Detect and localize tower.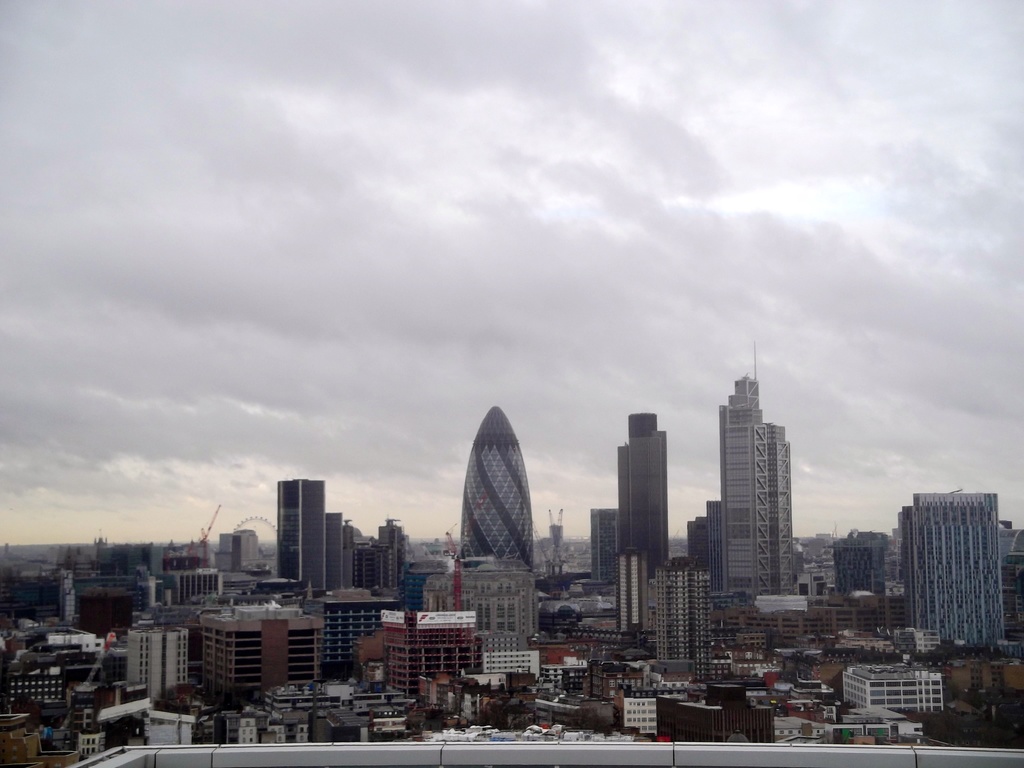
Localized at rect(586, 503, 612, 575).
